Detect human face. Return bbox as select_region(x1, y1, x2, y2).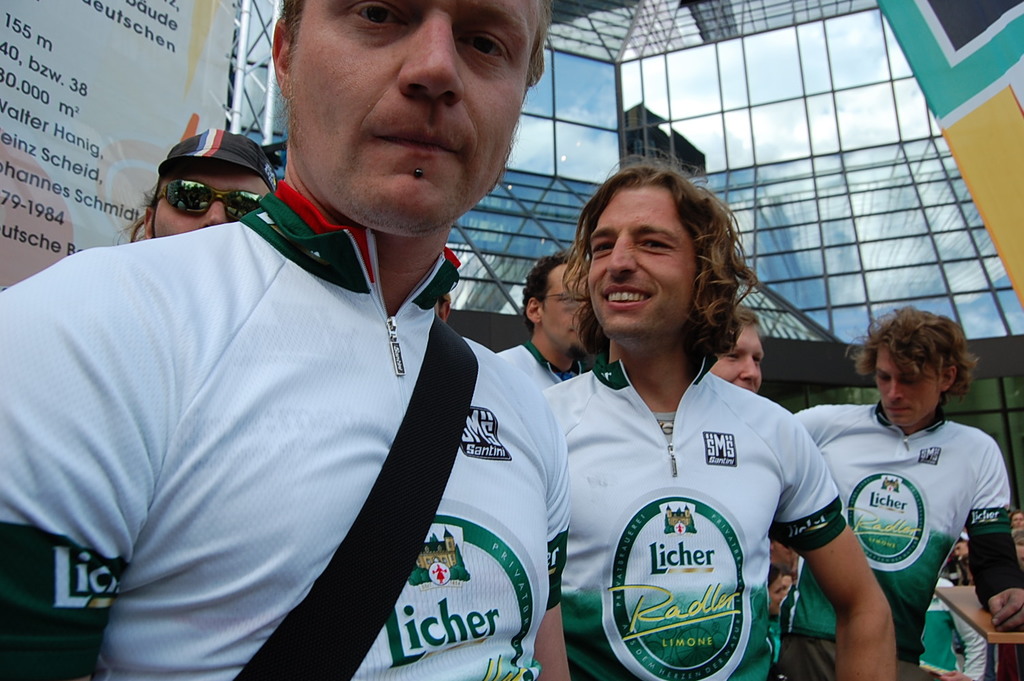
select_region(150, 167, 273, 238).
